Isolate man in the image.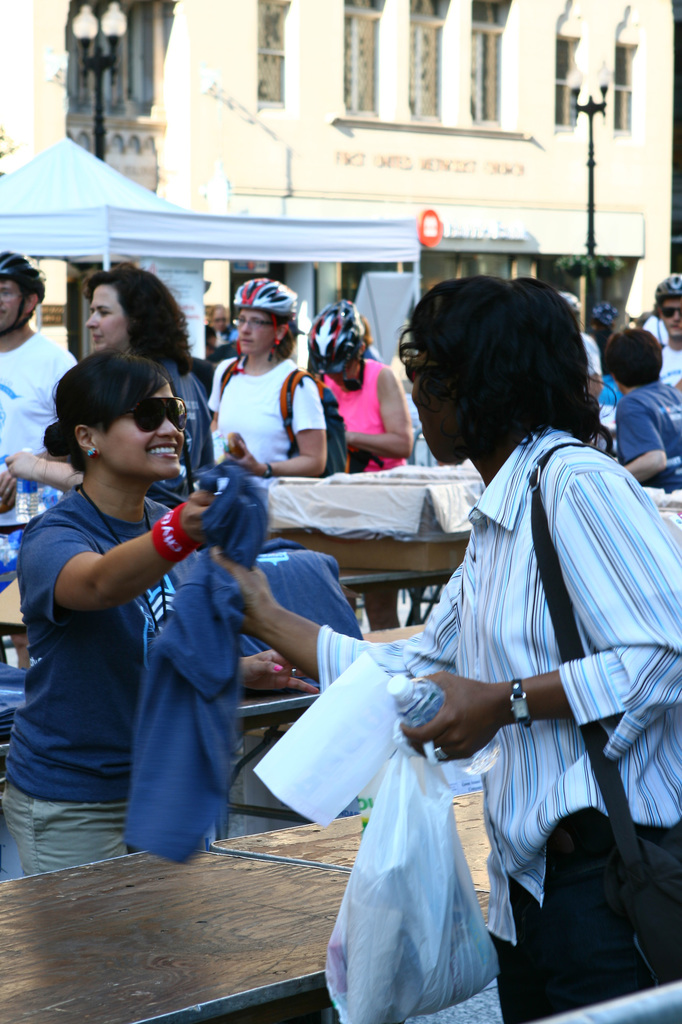
Isolated region: bbox(0, 252, 78, 668).
